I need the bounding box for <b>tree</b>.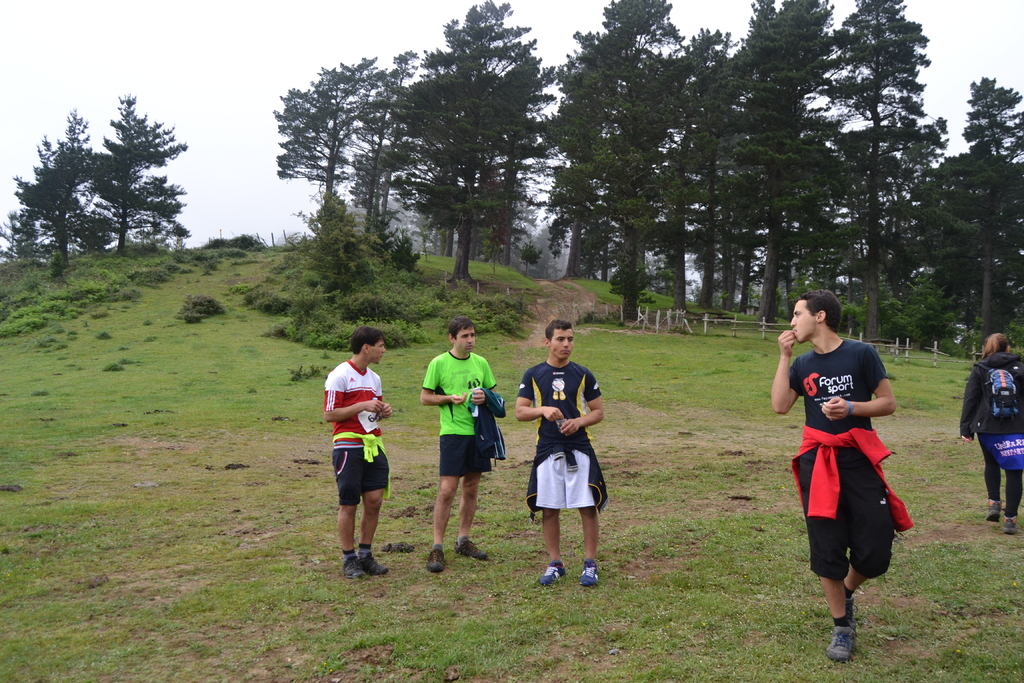
Here it is: detection(548, 3, 683, 336).
